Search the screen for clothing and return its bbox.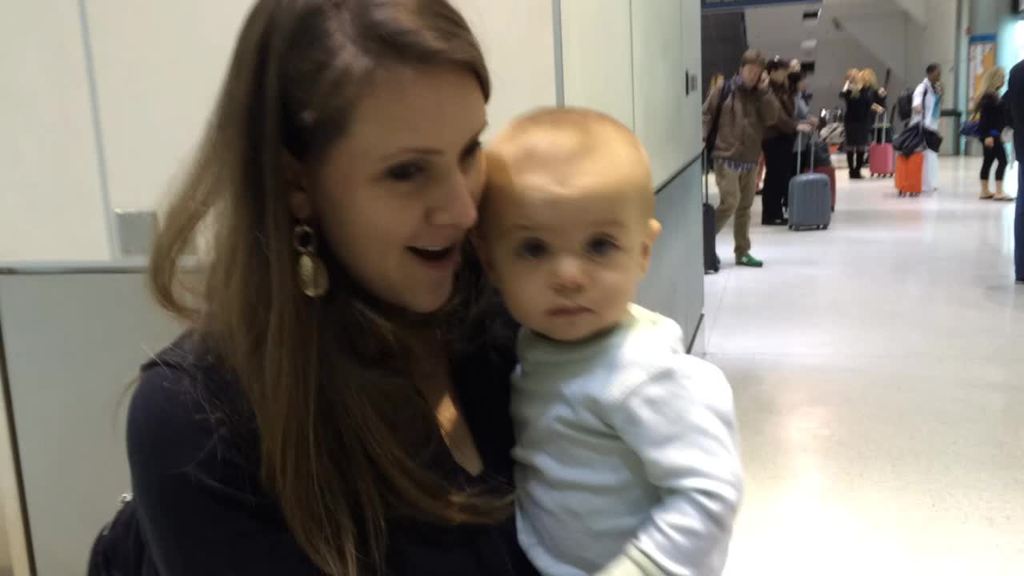
Found: box(761, 79, 799, 222).
